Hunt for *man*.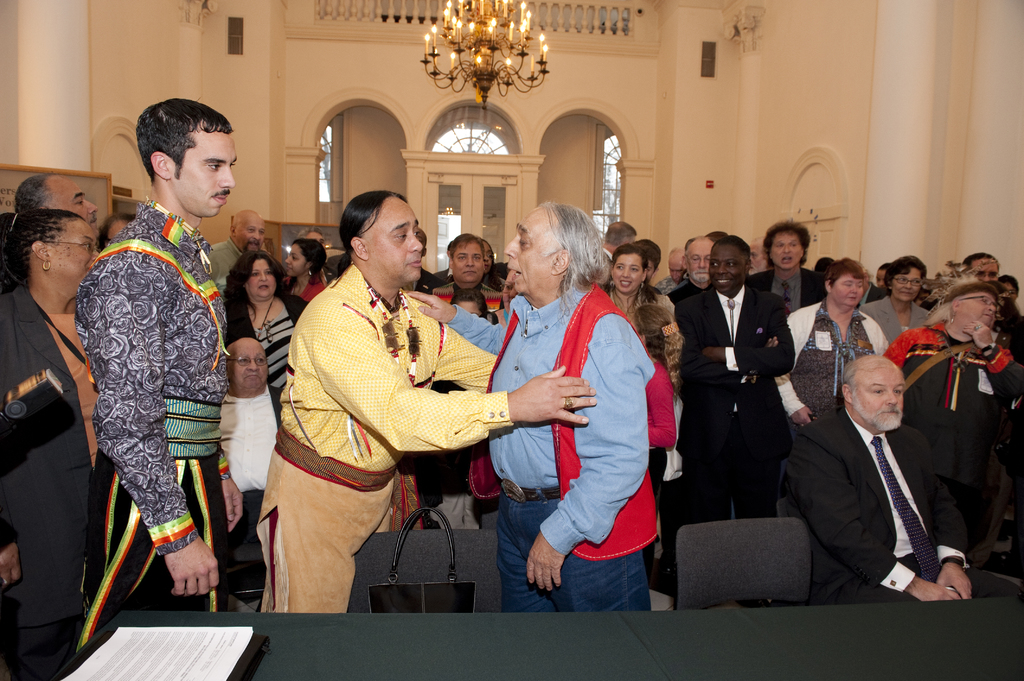
Hunted down at [299,225,330,257].
